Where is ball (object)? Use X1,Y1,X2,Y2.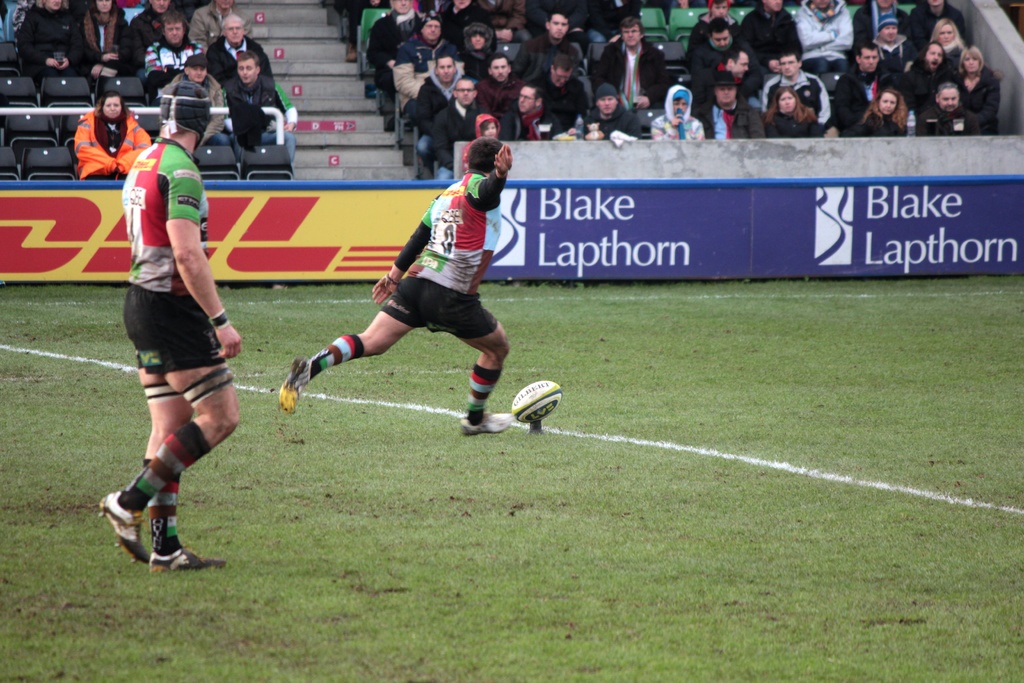
508,378,567,423.
